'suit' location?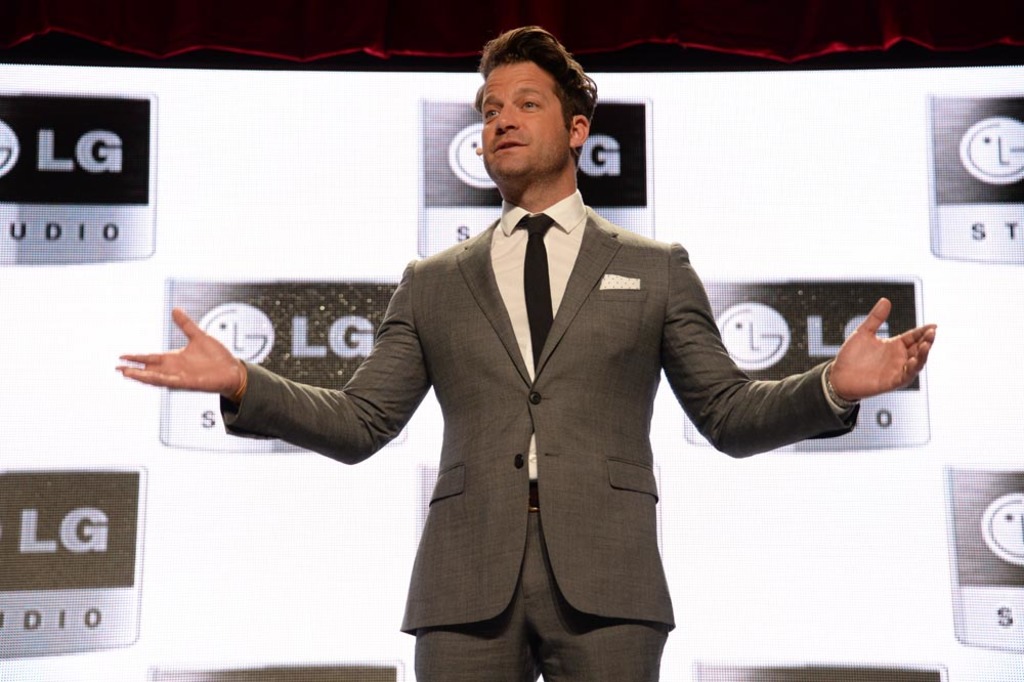
{"x1": 283, "y1": 96, "x2": 851, "y2": 640}
